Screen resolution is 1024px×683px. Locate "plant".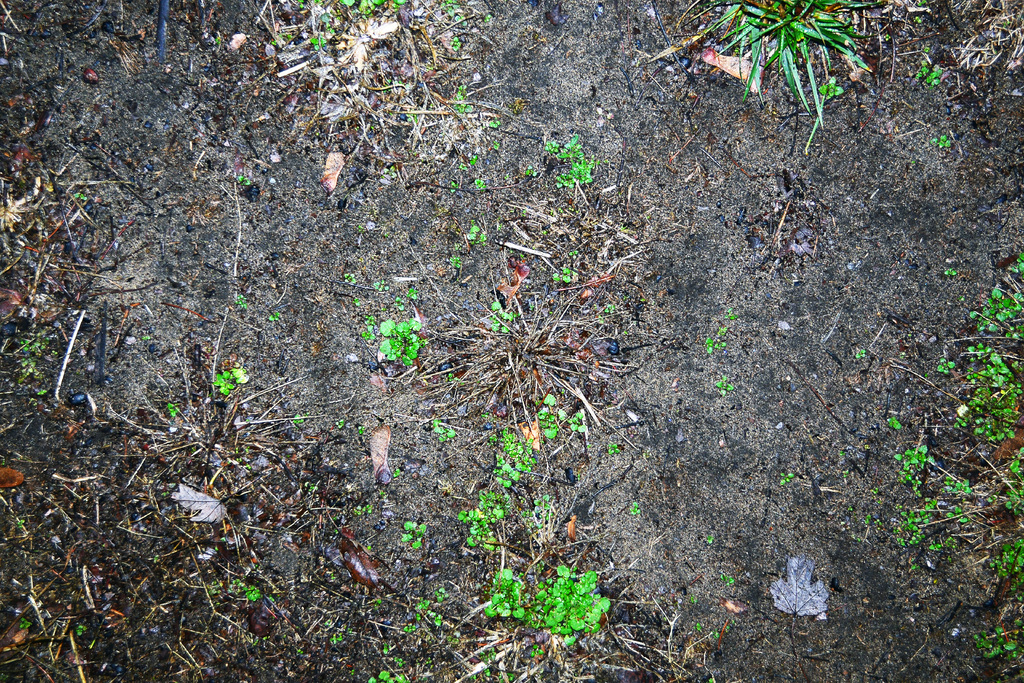
BBox(35, 386, 49, 399).
